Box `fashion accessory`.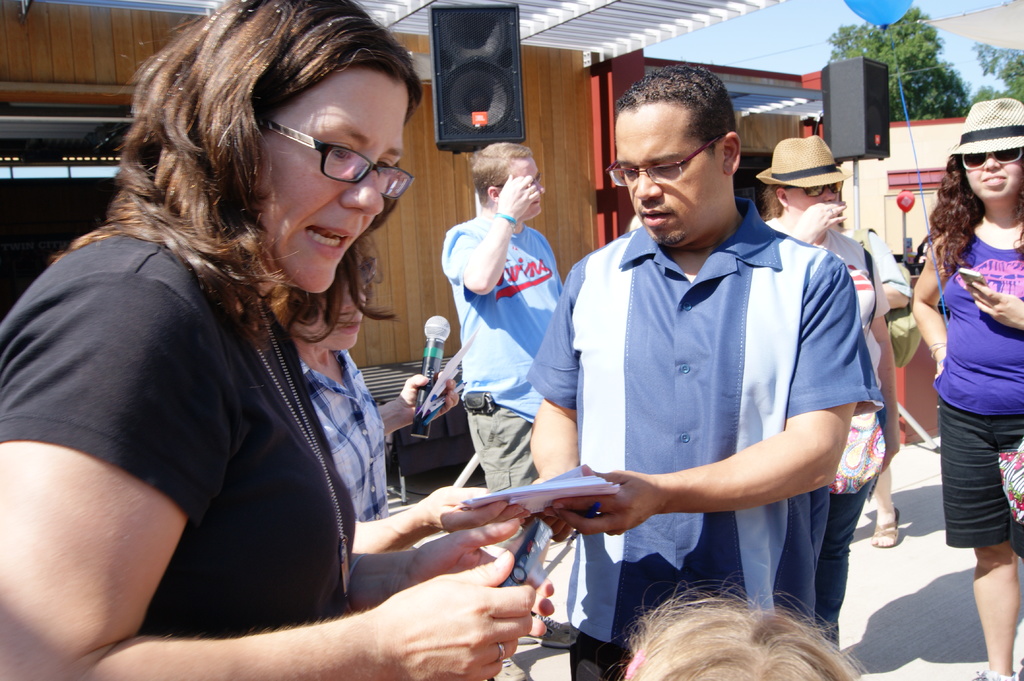
BBox(755, 132, 849, 192).
